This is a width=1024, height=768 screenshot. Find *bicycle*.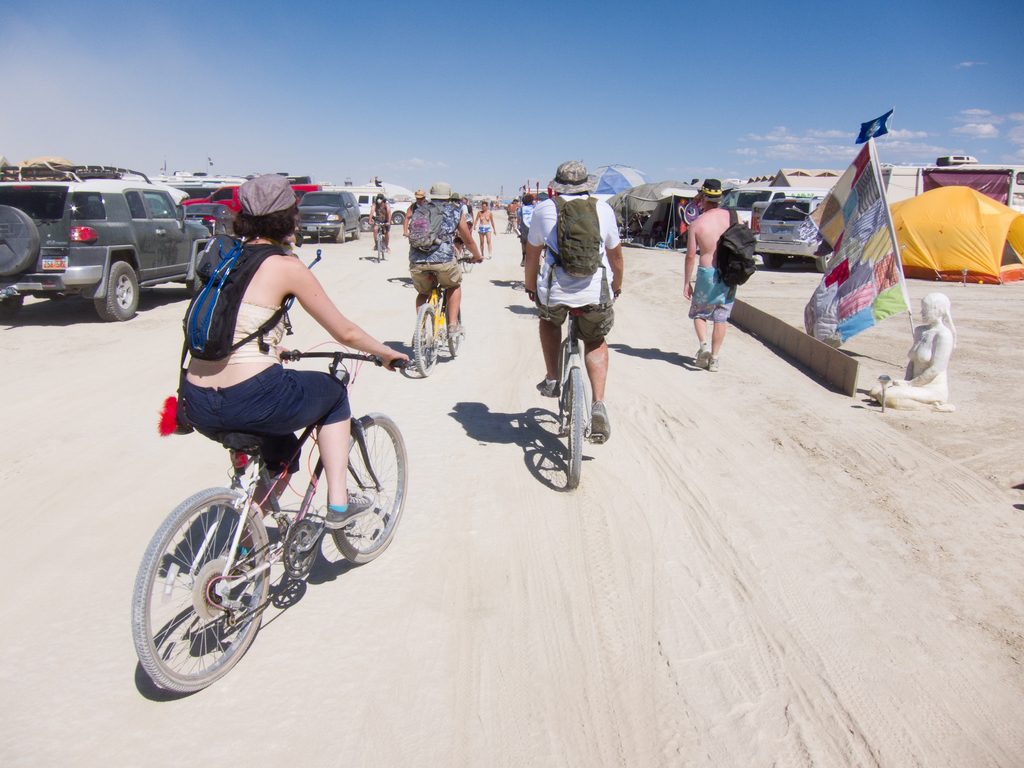
Bounding box: 136, 308, 407, 709.
